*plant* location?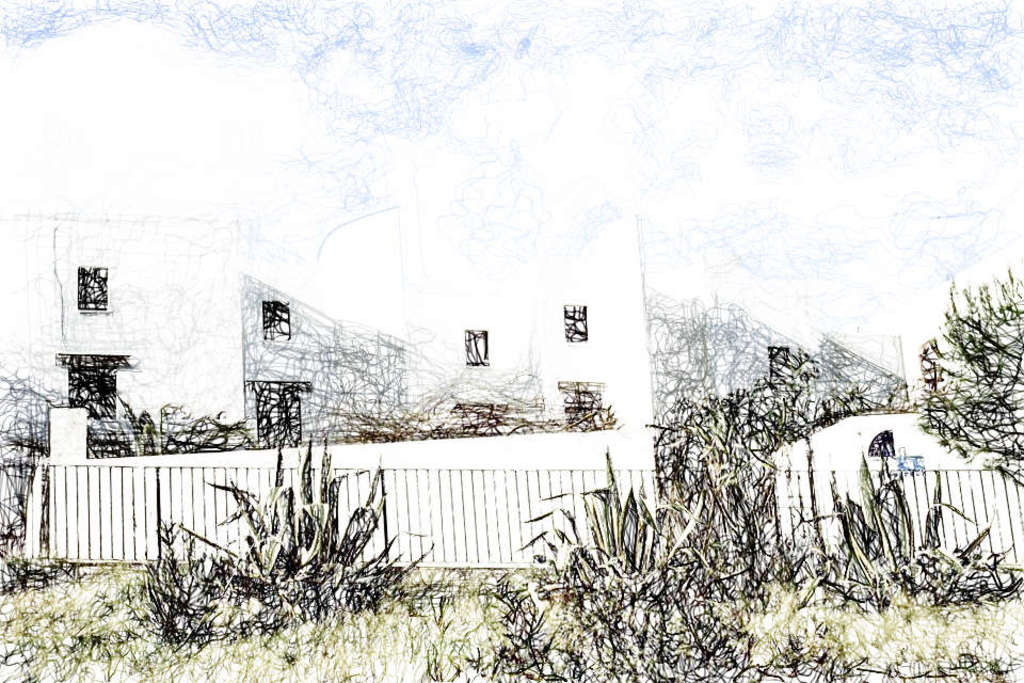
crop(654, 327, 914, 443)
